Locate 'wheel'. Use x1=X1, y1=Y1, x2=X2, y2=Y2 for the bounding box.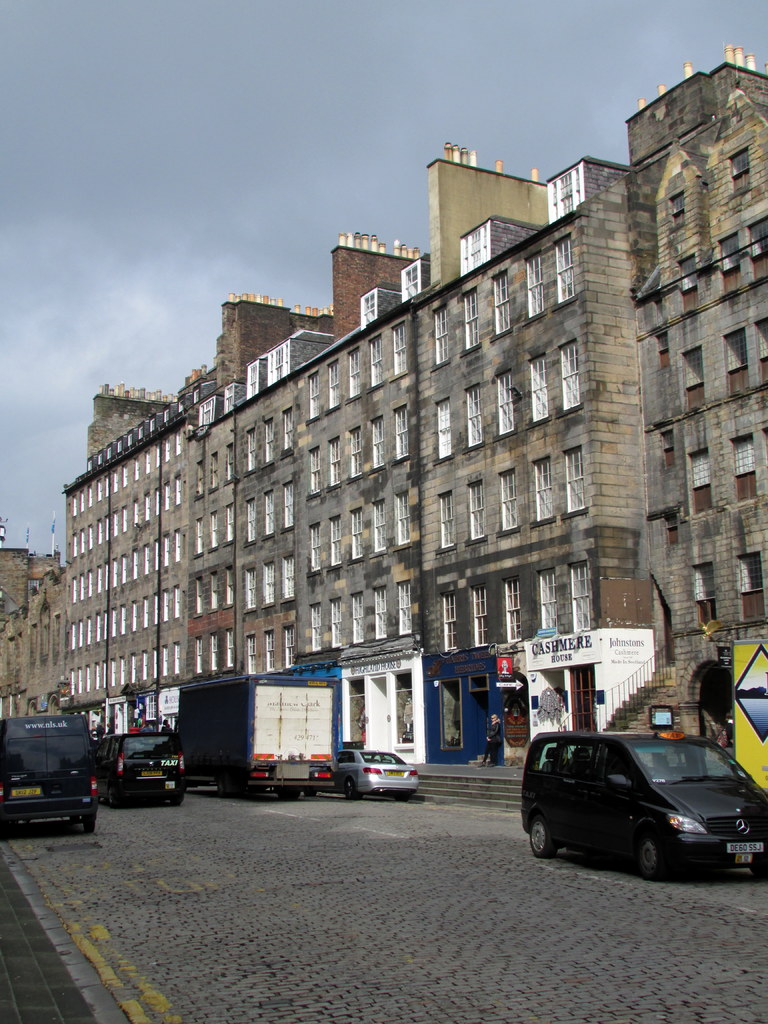
x1=170, y1=793, x2=182, y2=805.
